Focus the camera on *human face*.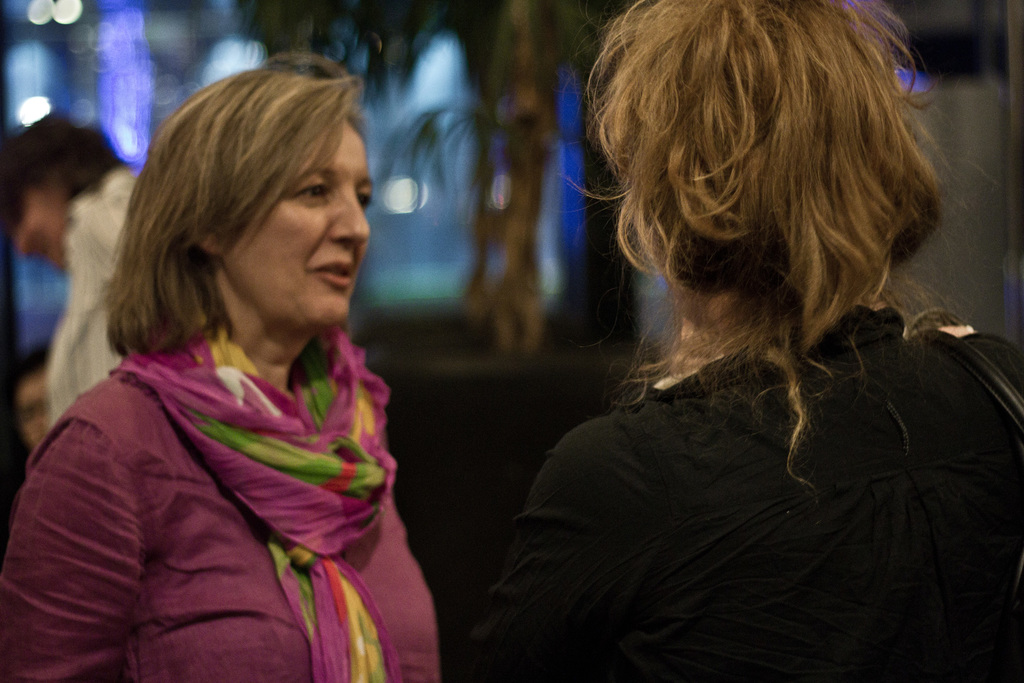
Focus region: 1:186:76:276.
